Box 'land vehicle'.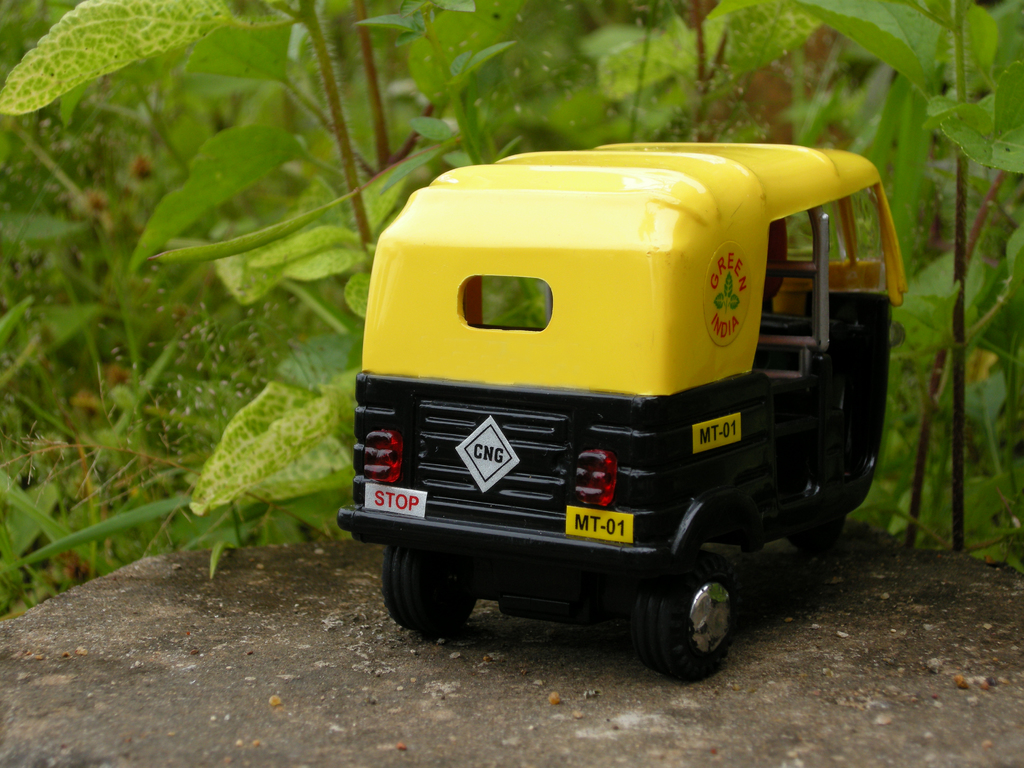
detection(339, 140, 907, 680).
